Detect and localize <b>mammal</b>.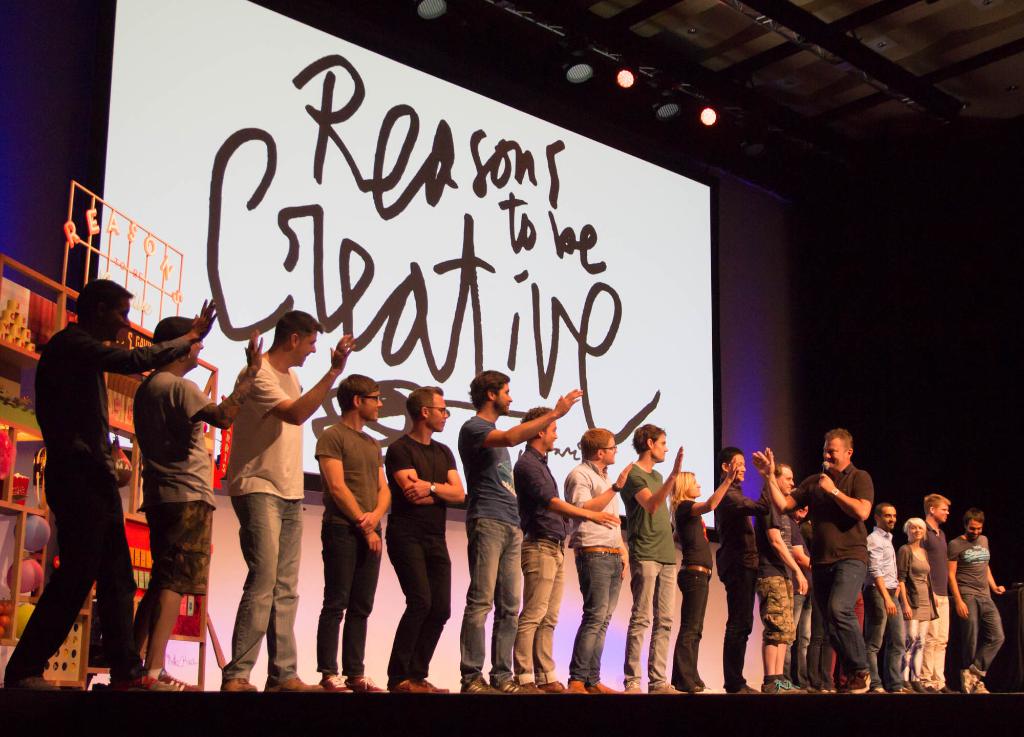
Localized at box(383, 383, 466, 695).
